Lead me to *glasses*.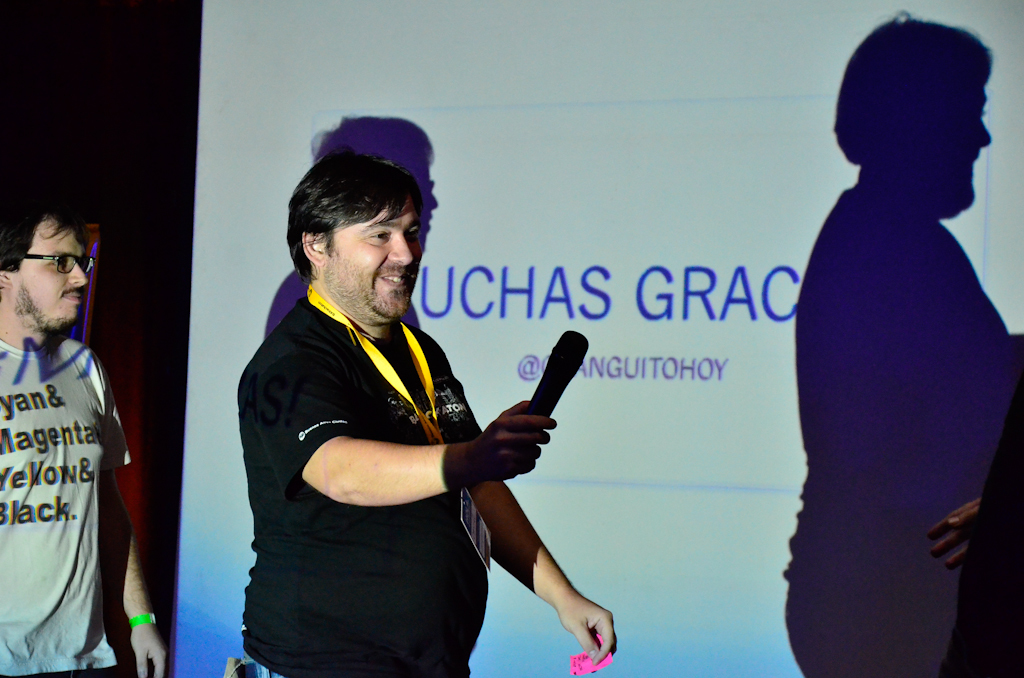
Lead to select_region(1, 252, 96, 275).
